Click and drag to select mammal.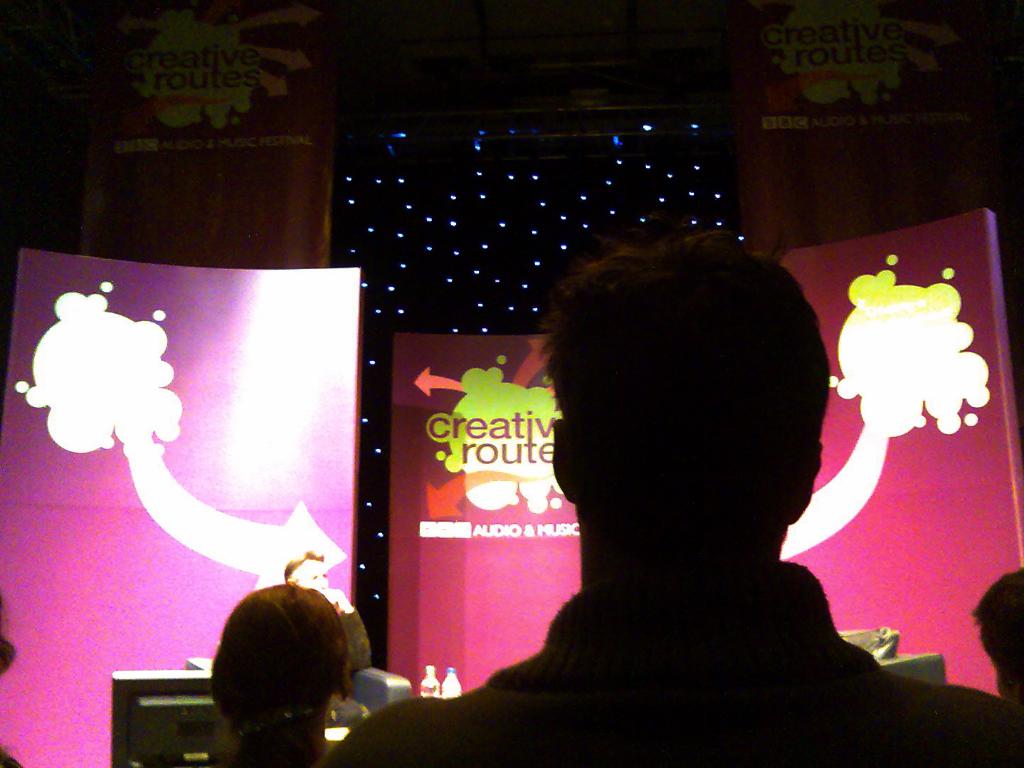
Selection: (281, 549, 381, 676).
